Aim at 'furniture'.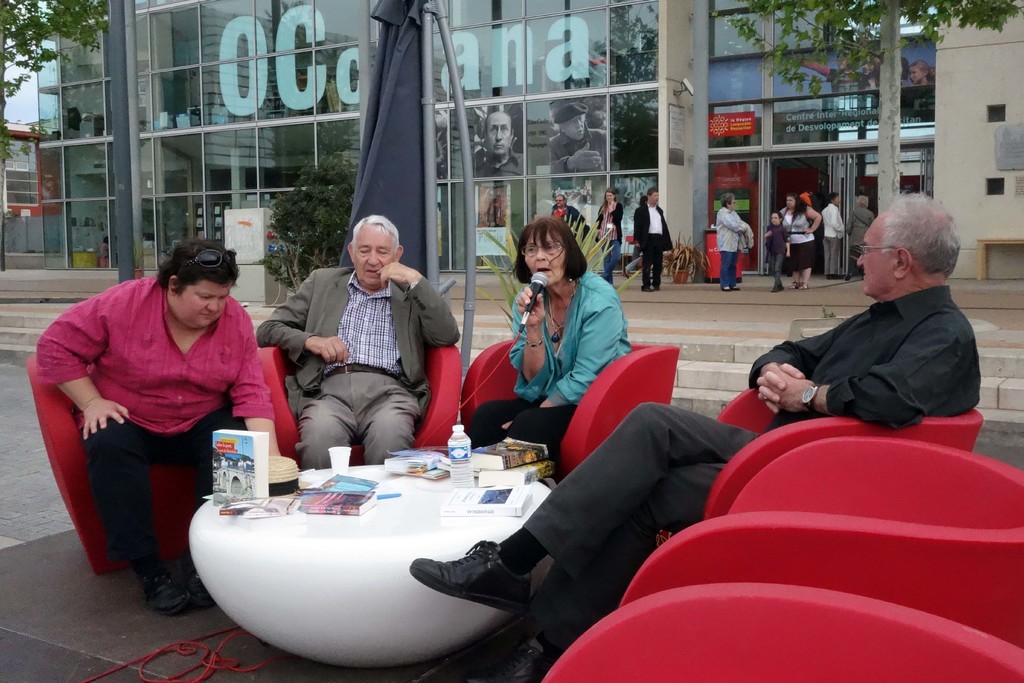
Aimed at detection(463, 341, 680, 477).
